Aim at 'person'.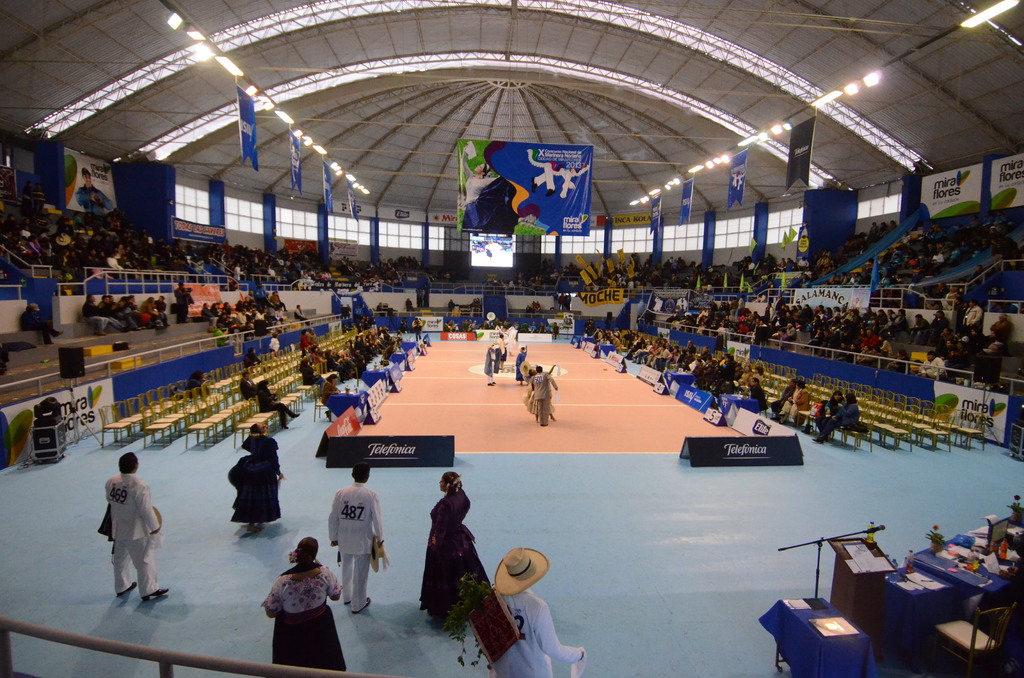
Aimed at {"left": 78, "top": 163, "right": 111, "bottom": 213}.
